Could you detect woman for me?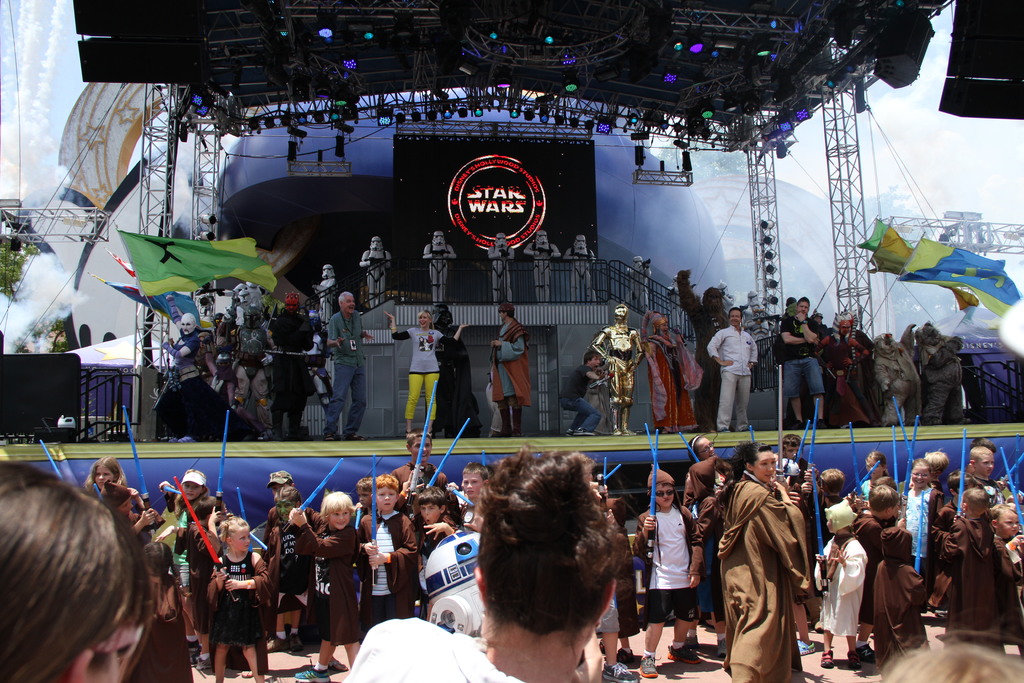
Detection result: (x1=719, y1=441, x2=819, y2=682).
